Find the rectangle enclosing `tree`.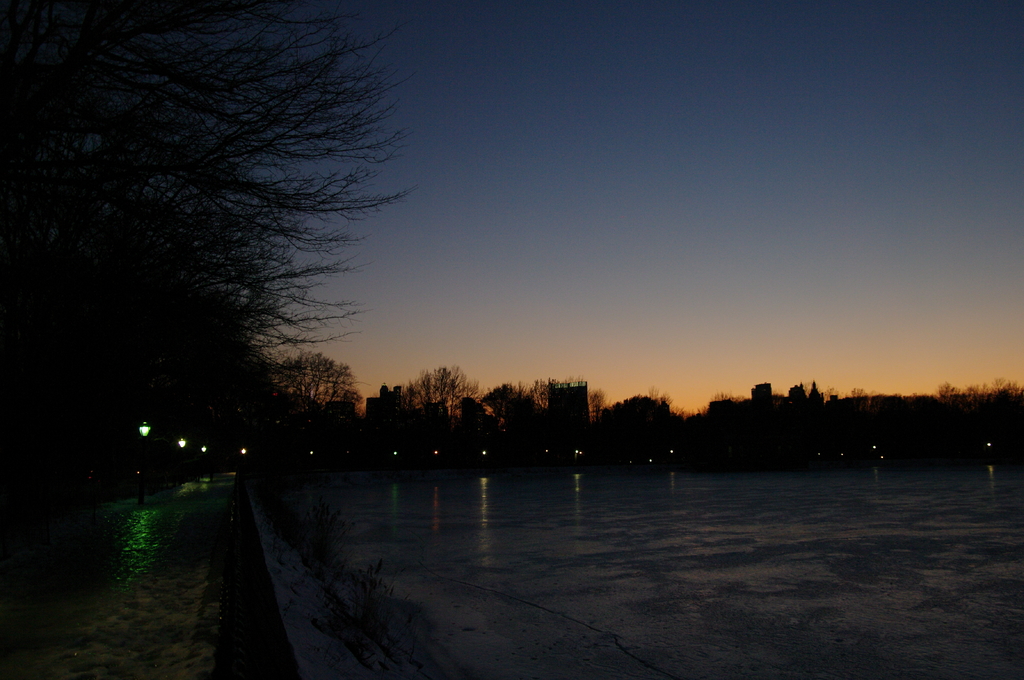
Rect(646, 383, 732, 419).
